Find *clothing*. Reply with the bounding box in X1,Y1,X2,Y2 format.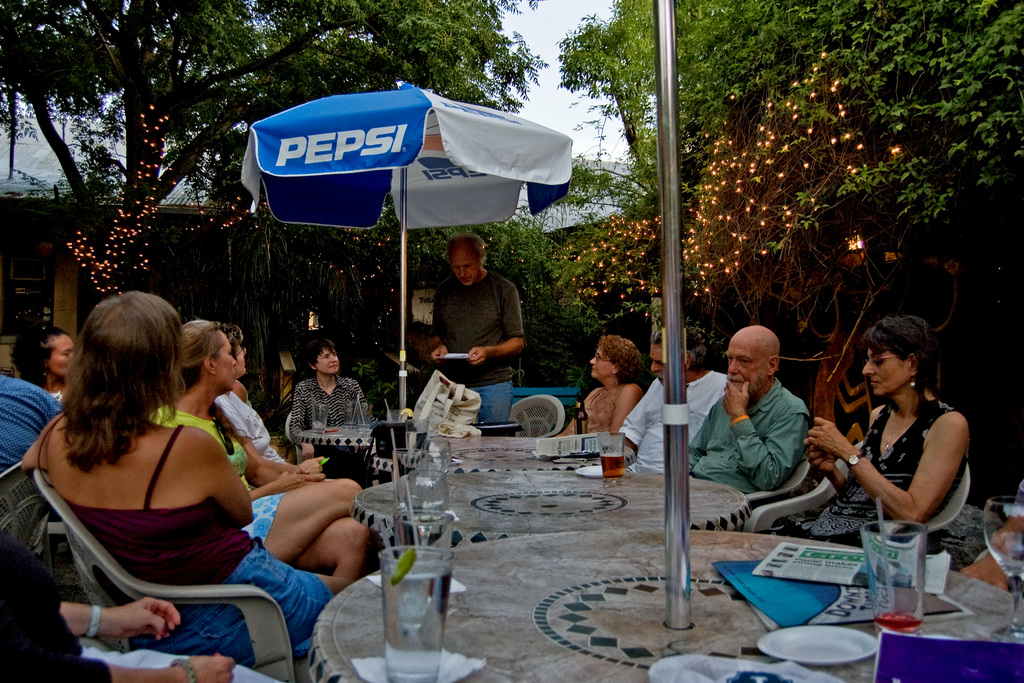
685,378,807,490.
